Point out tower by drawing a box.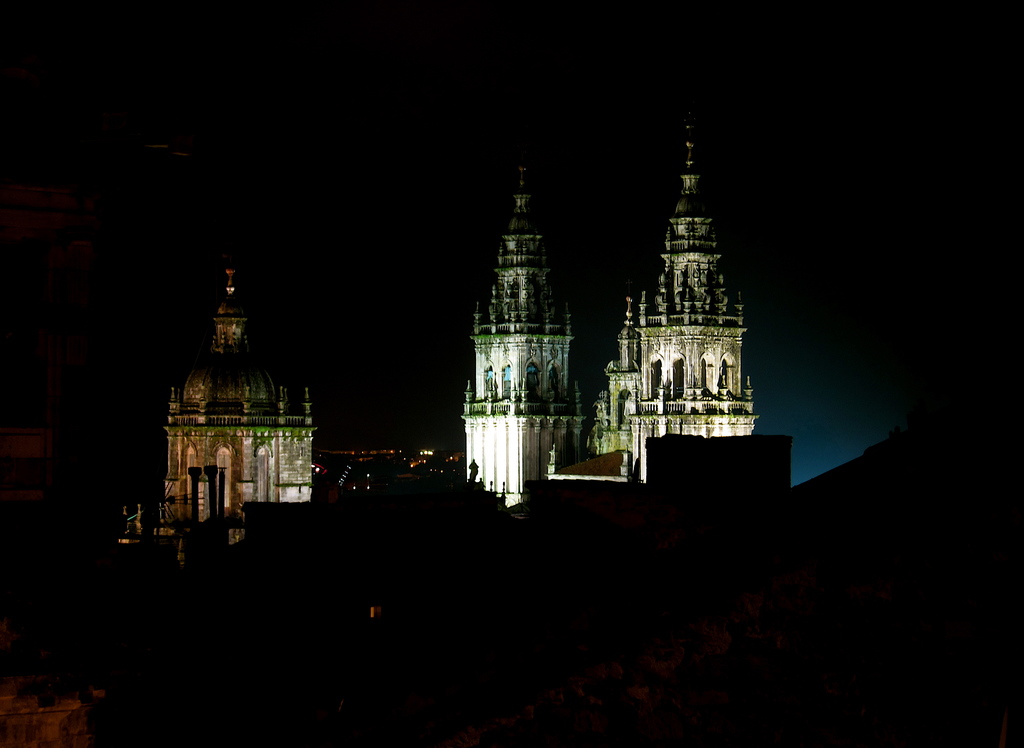
crop(155, 263, 308, 578).
